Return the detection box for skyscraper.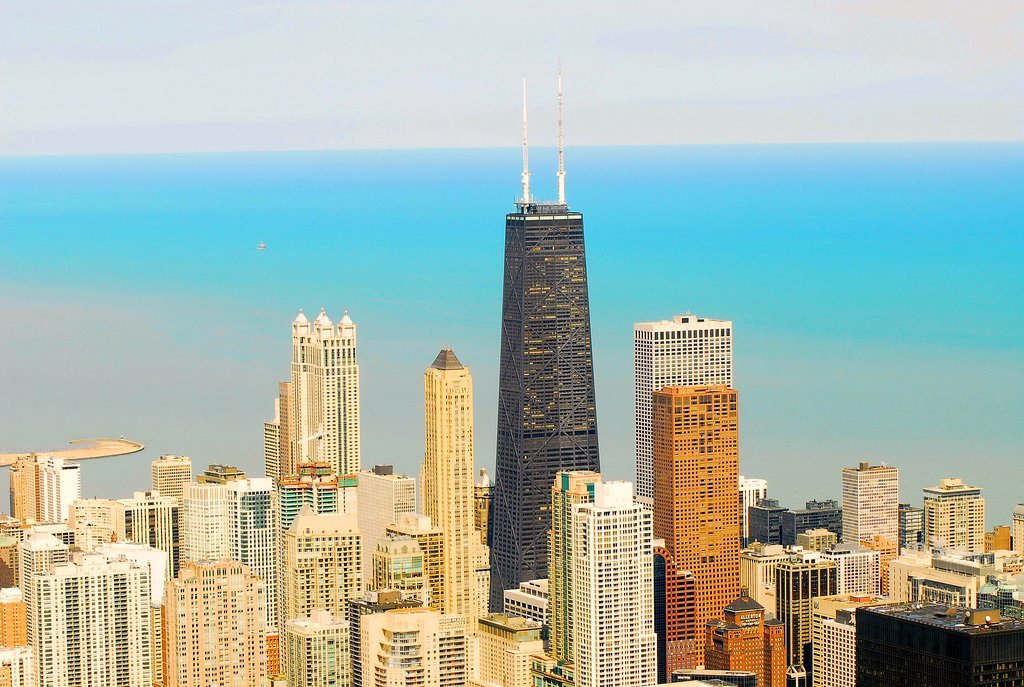
{"x1": 213, "y1": 474, "x2": 280, "y2": 624}.
